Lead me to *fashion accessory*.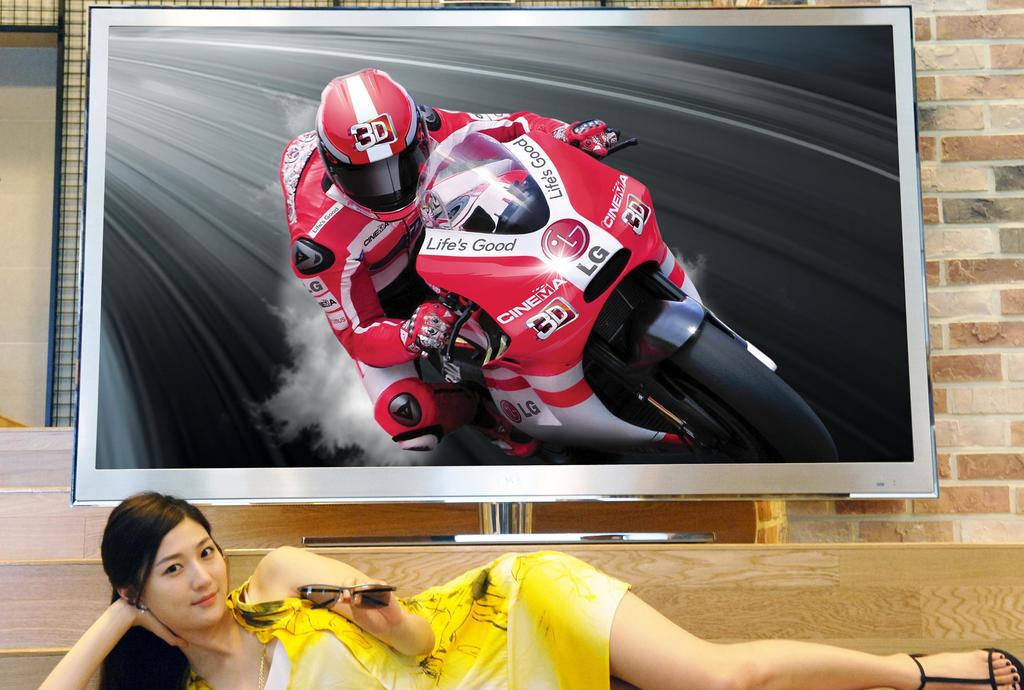
Lead to box=[399, 301, 455, 353].
